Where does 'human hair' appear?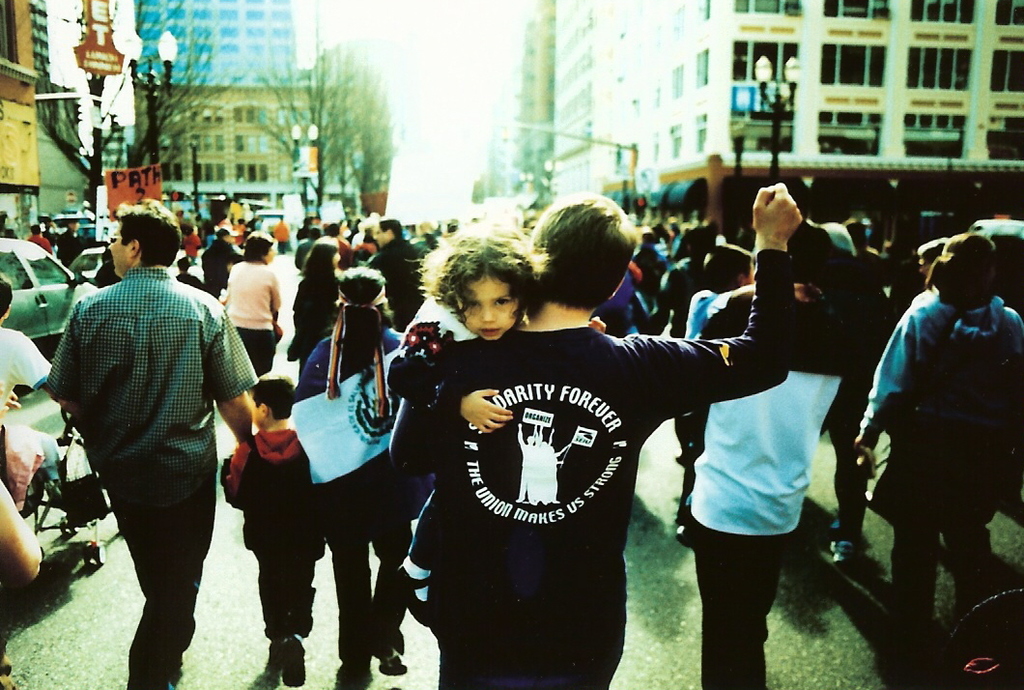
Appears at (0,276,14,315).
